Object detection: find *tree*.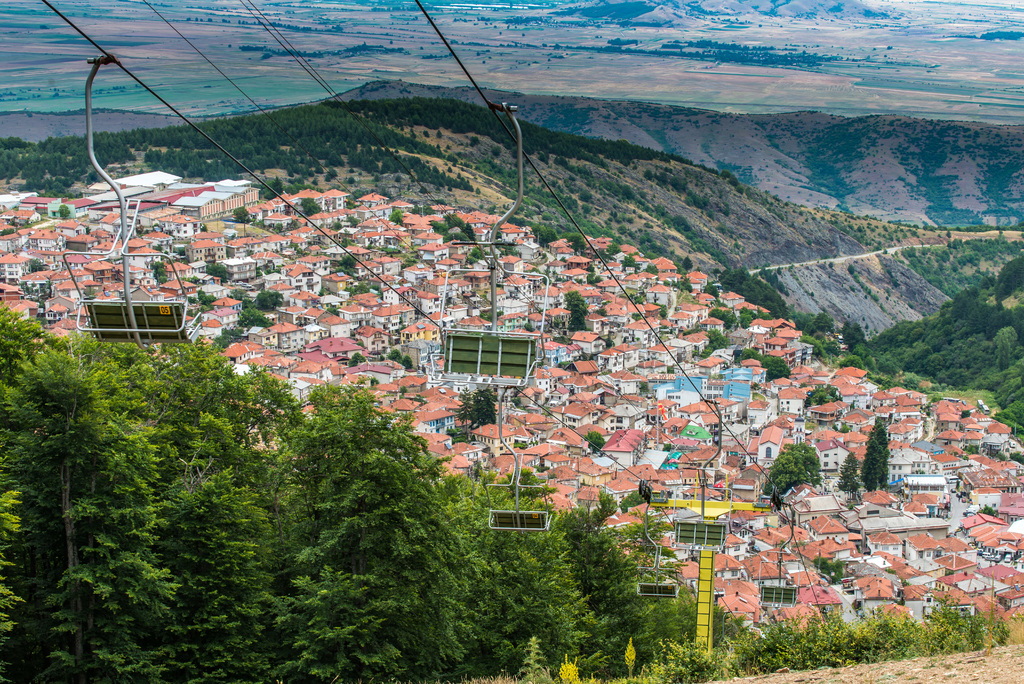
[x1=350, y1=350, x2=359, y2=363].
